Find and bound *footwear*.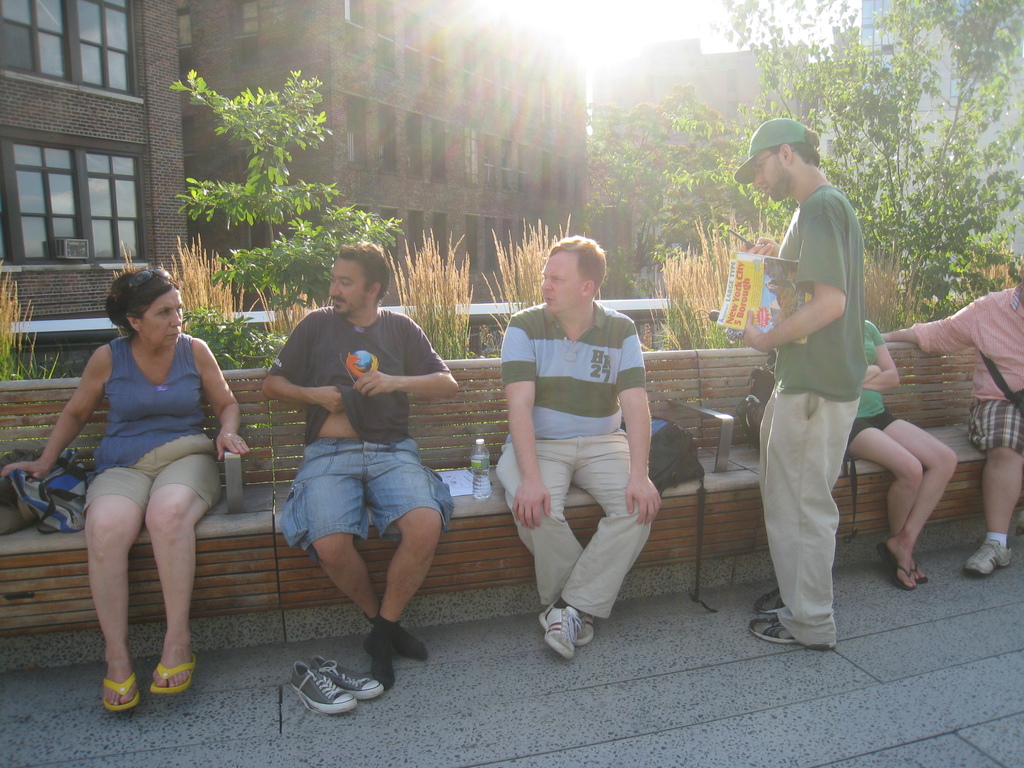
Bound: [747, 614, 837, 650].
